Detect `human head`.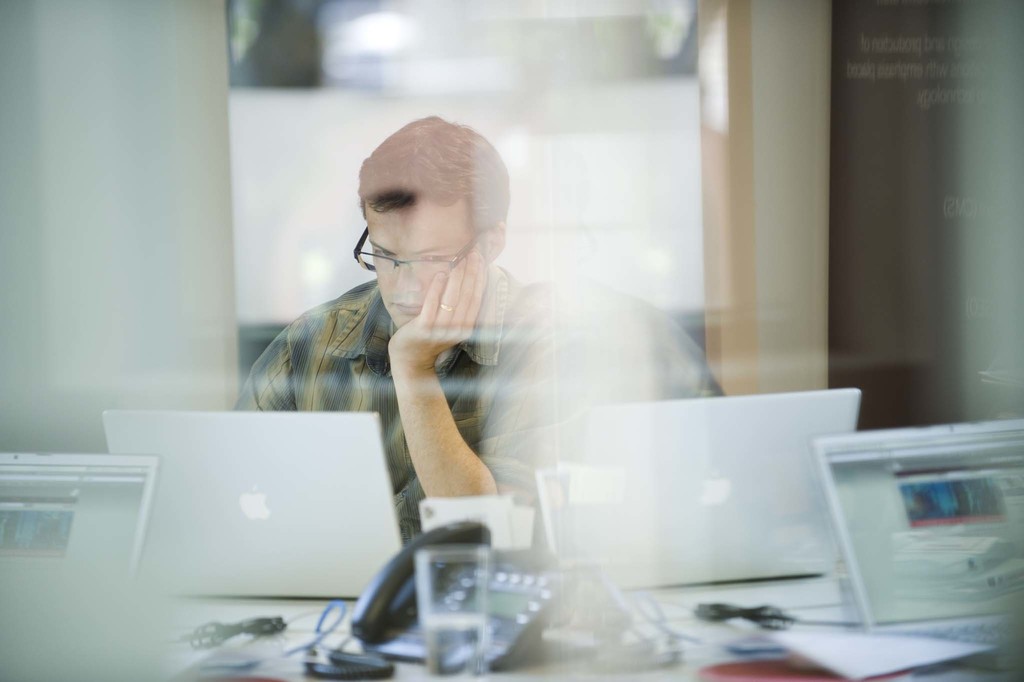
Detected at {"x1": 362, "y1": 113, "x2": 511, "y2": 326}.
